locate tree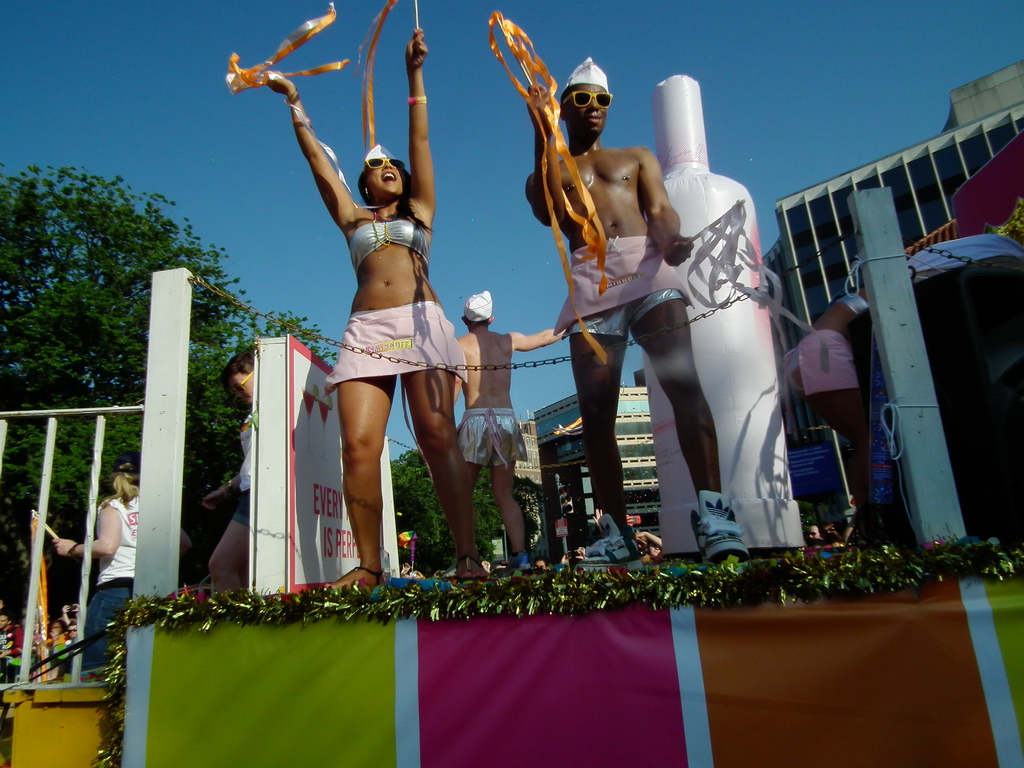
bbox=[0, 118, 358, 767]
